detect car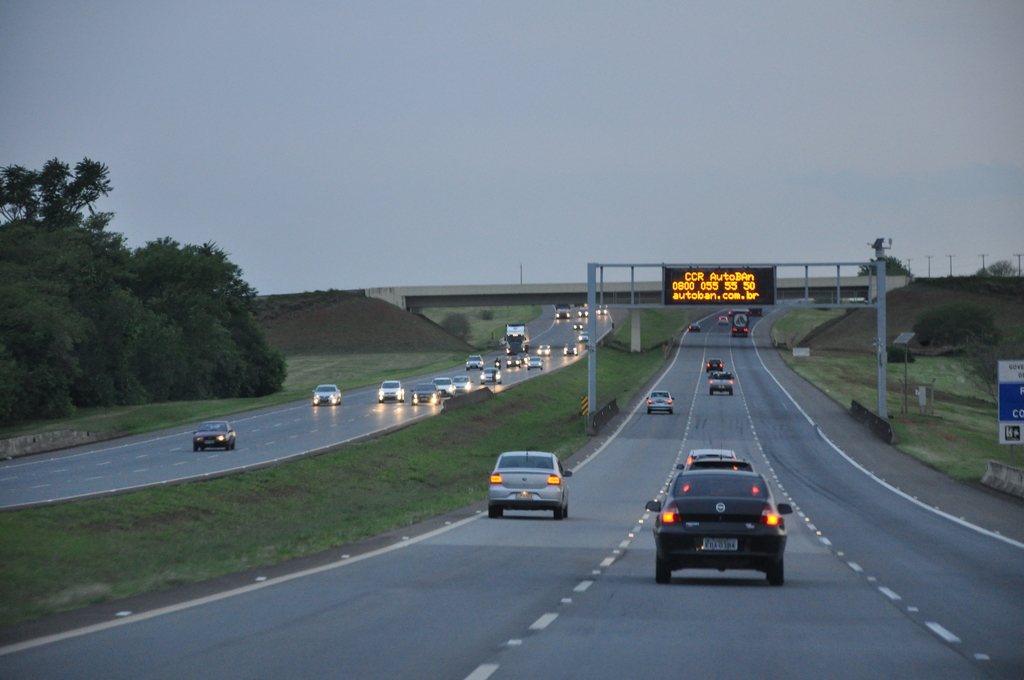
bbox=(707, 371, 738, 396)
